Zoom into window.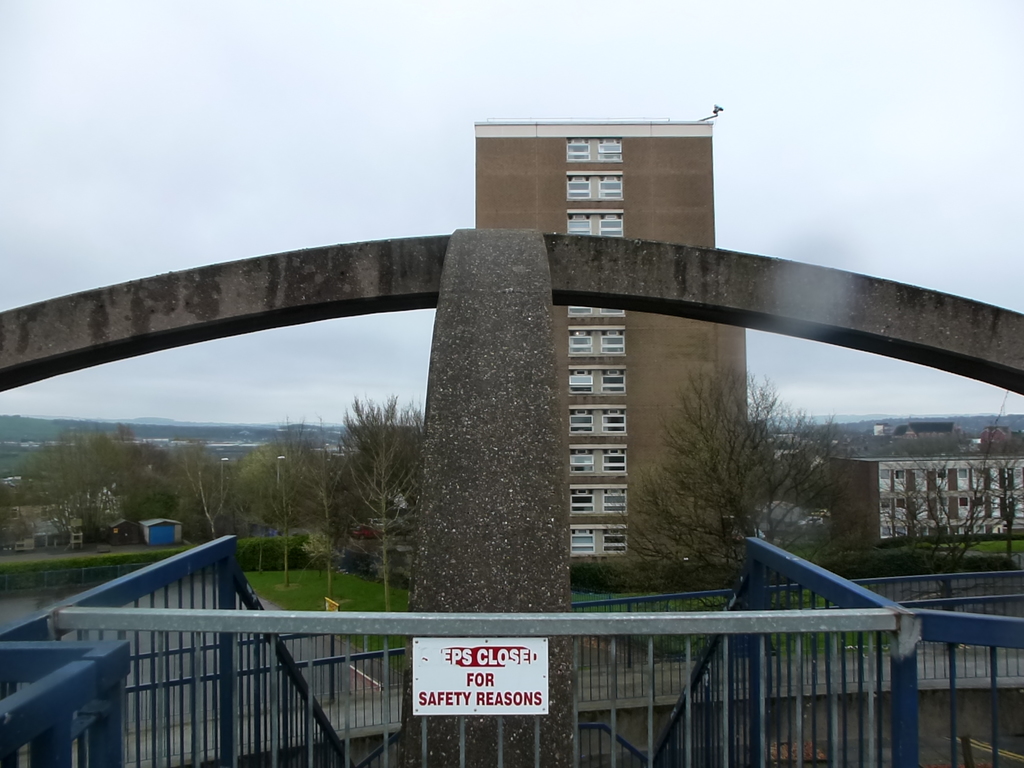
Zoom target: 600/337/625/352.
